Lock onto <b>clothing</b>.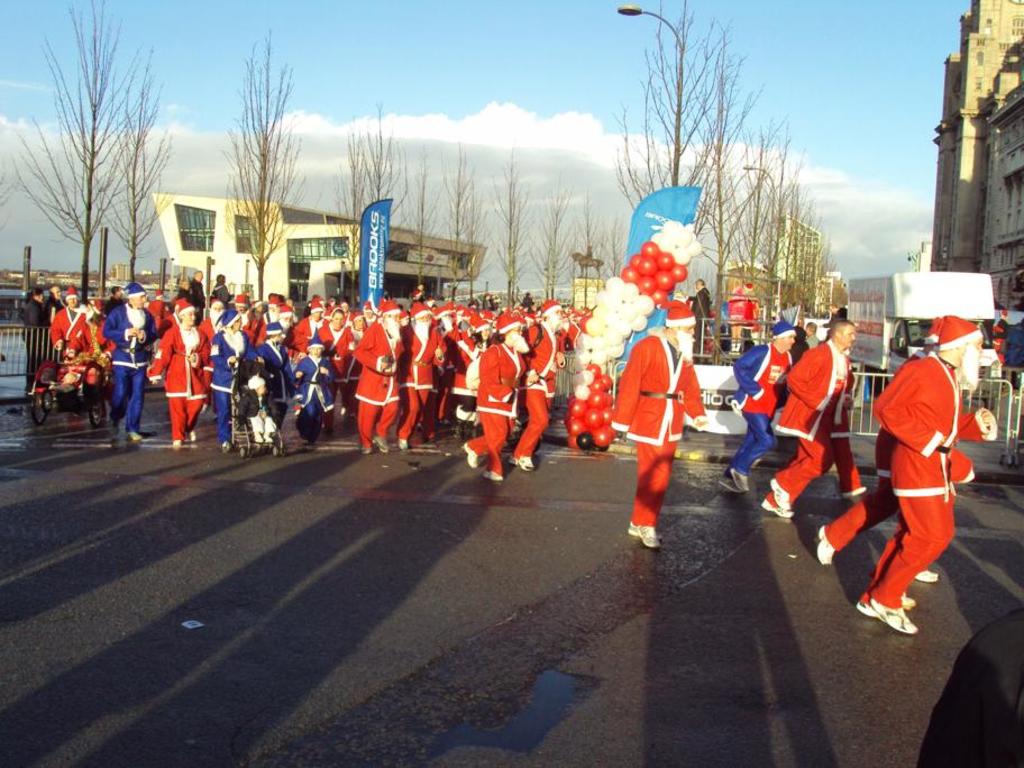
Locked: region(774, 335, 811, 408).
